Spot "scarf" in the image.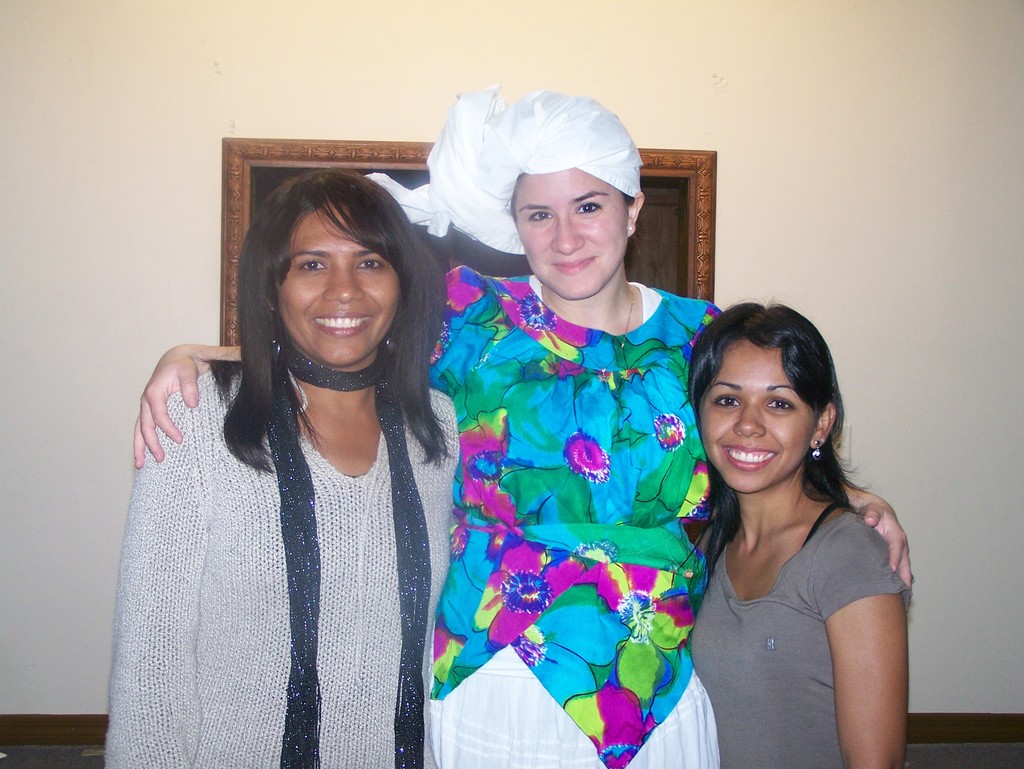
"scarf" found at locate(260, 338, 429, 768).
